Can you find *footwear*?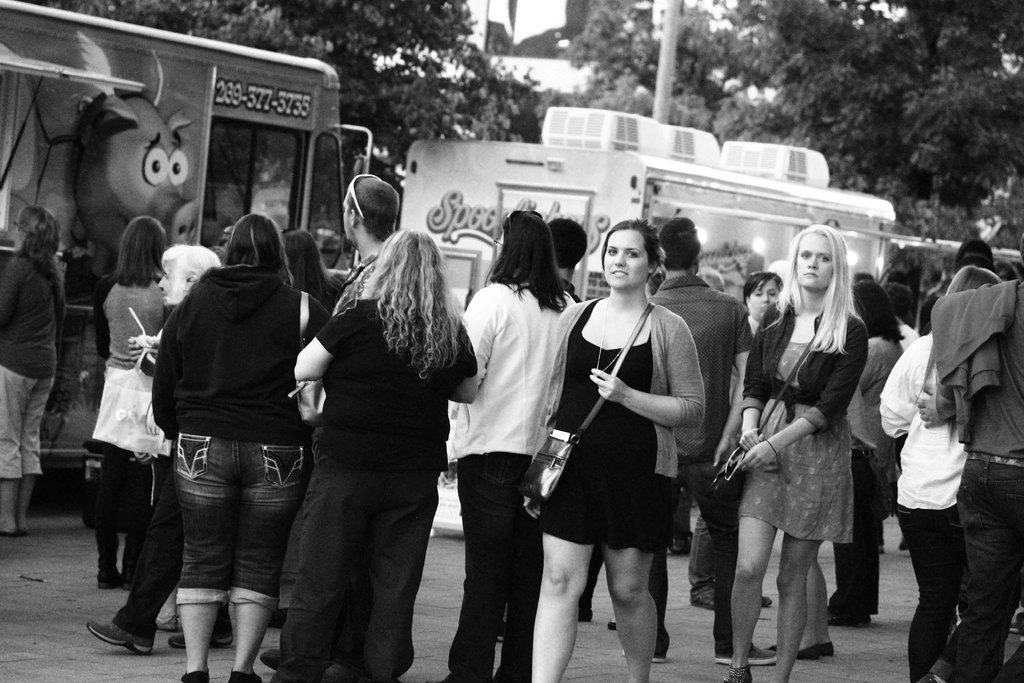
Yes, bounding box: <box>764,593,771,607</box>.
